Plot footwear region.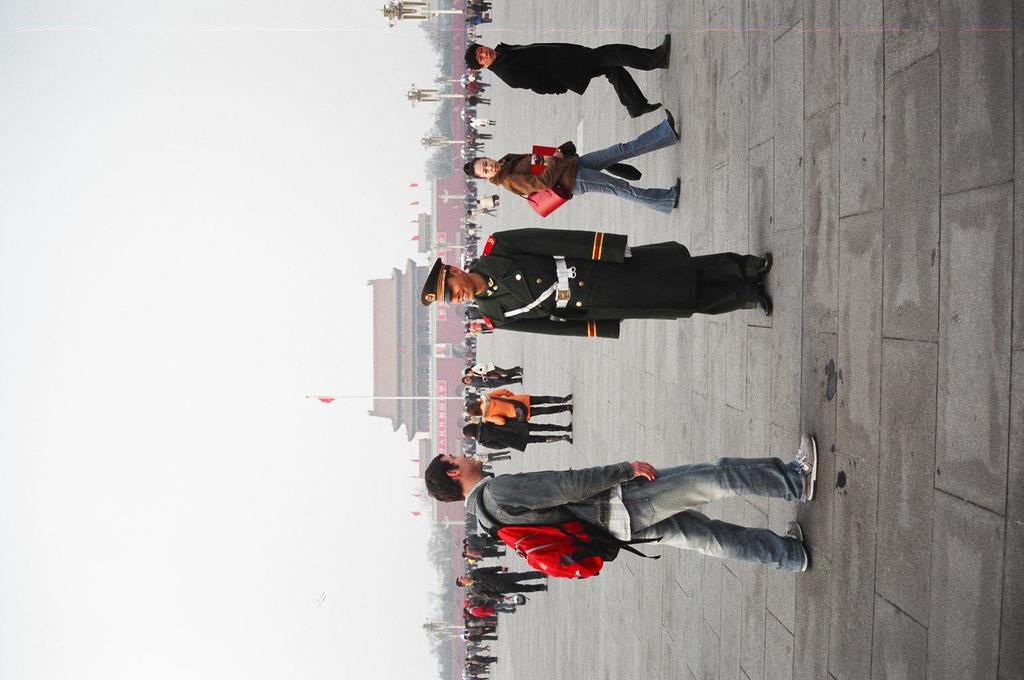
Plotted at select_region(659, 34, 669, 68).
